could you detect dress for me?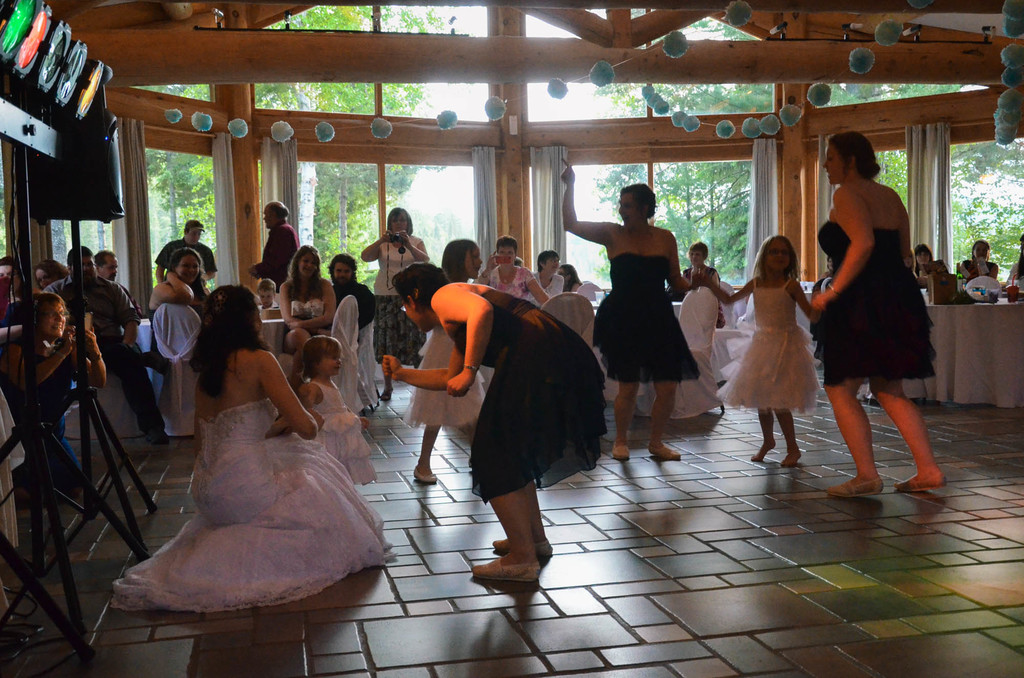
Detection result: bbox(716, 278, 819, 411).
